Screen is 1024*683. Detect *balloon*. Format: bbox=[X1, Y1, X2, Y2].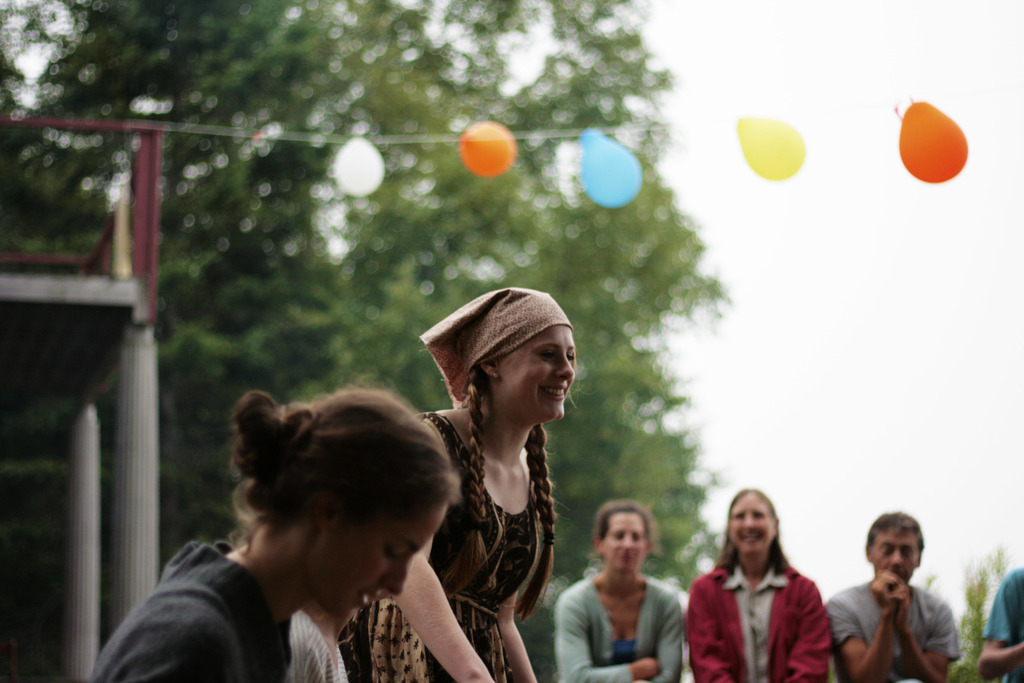
bbox=[329, 135, 385, 201].
